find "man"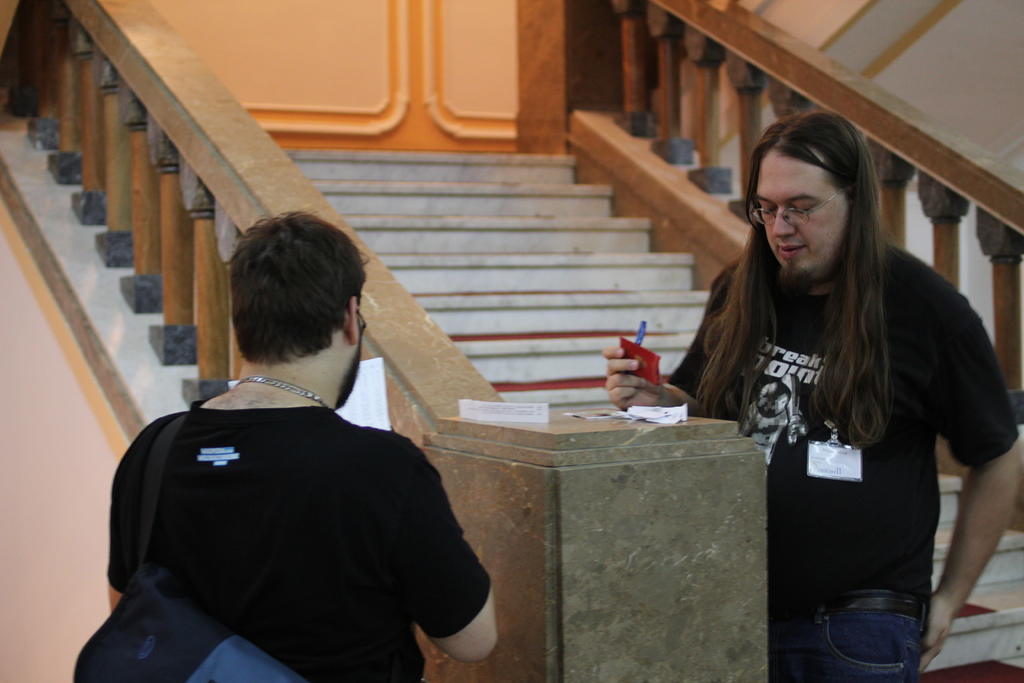
x1=77 y1=213 x2=492 y2=682
